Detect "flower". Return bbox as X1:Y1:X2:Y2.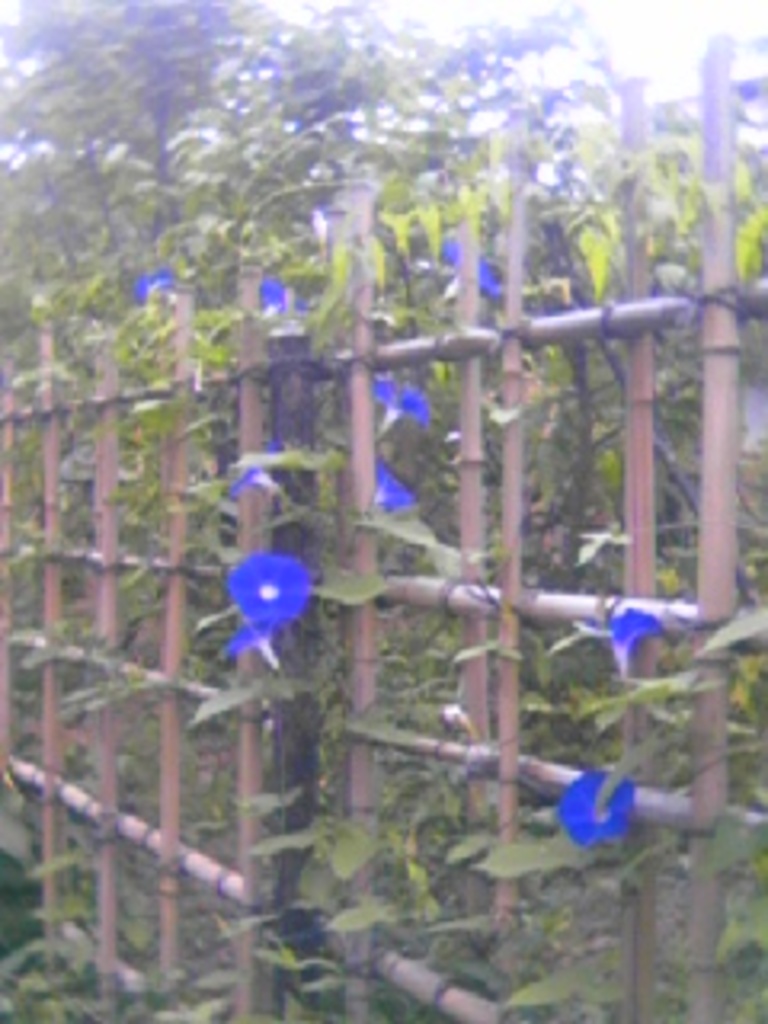
259:275:288:307.
